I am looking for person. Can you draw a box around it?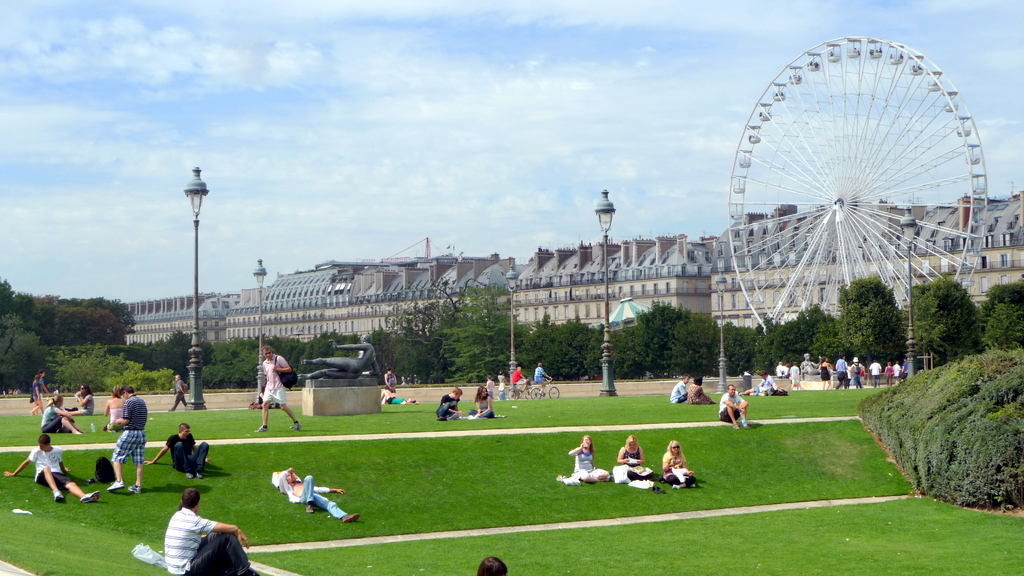
Sure, the bounding box is rect(435, 388, 467, 421).
